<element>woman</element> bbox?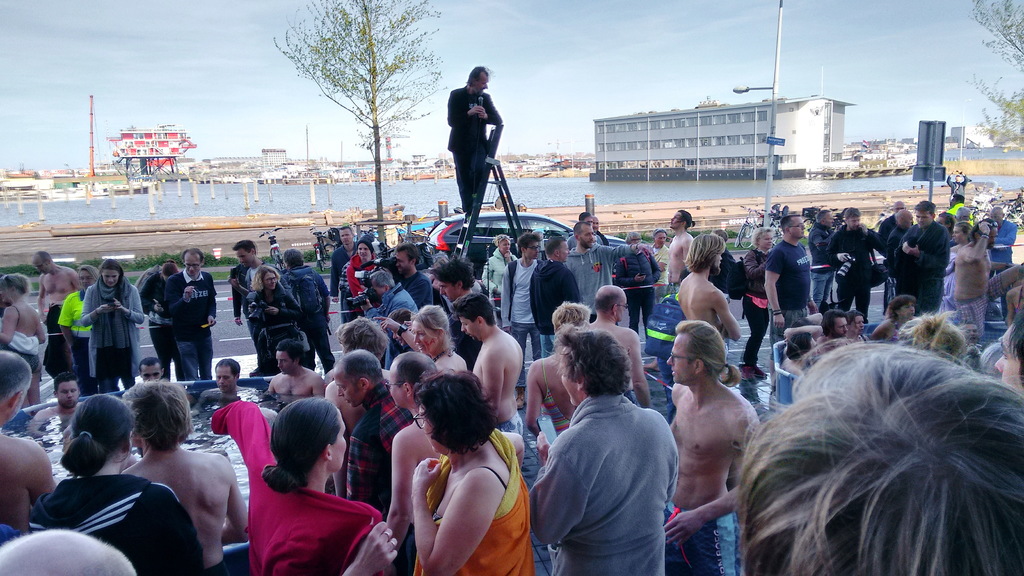
<bbox>412, 305, 477, 373</bbox>
